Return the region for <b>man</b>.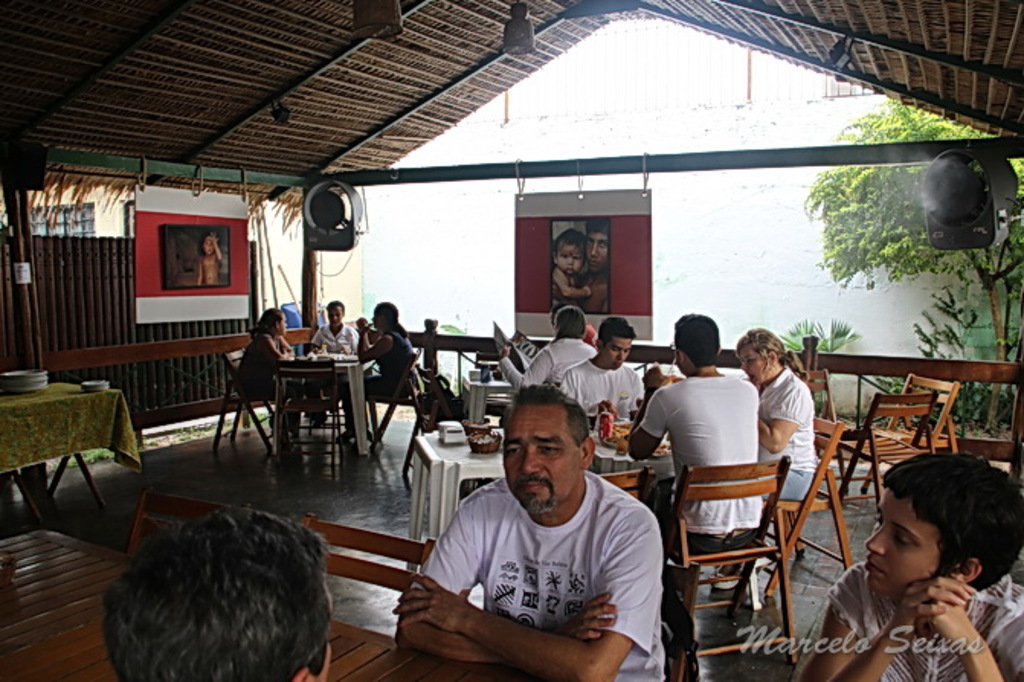
crop(501, 307, 601, 391).
